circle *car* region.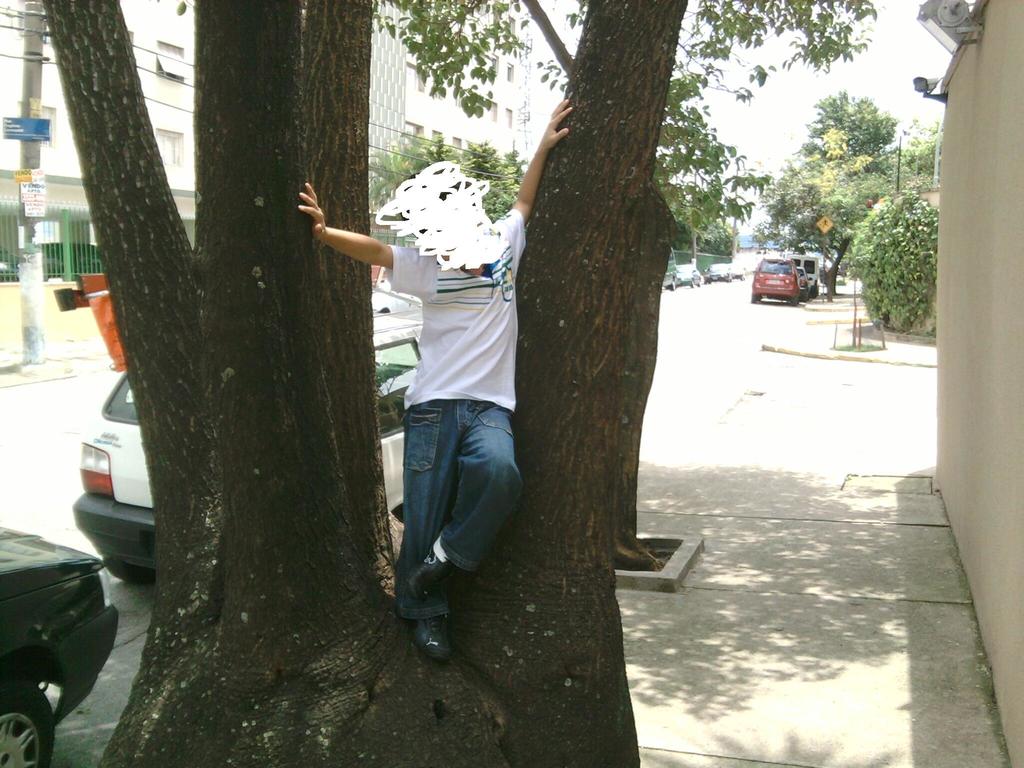
Region: (x1=0, y1=524, x2=118, y2=767).
